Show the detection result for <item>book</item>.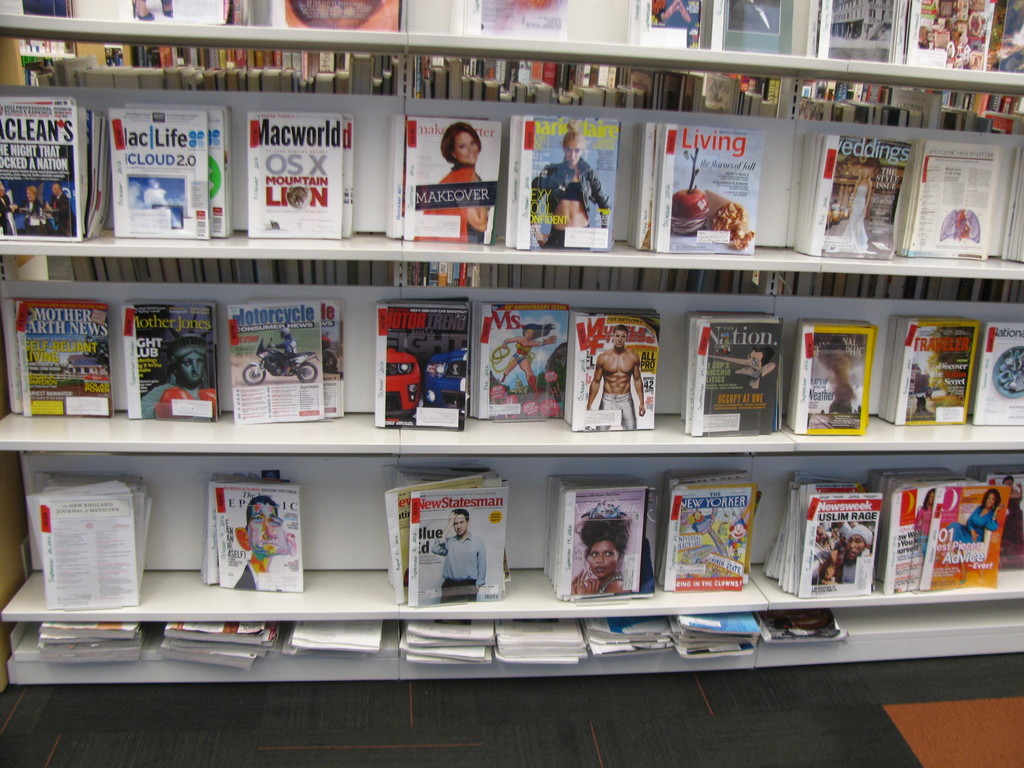
x1=908 y1=141 x2=1006 y2=258.
